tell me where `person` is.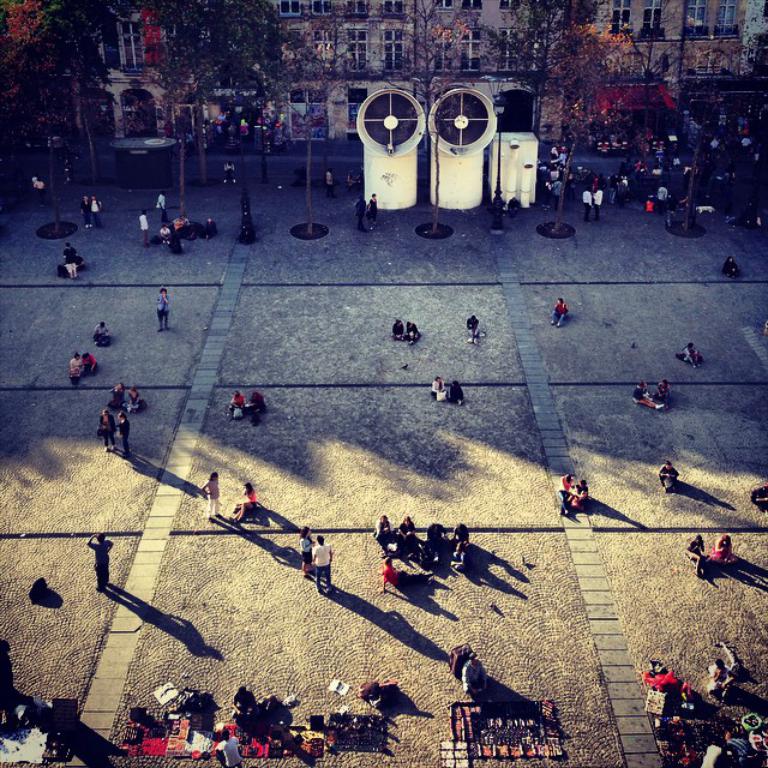
`person` is at {"x1": 79, "y1": 191, "x2": 94, "y2": 226}.
